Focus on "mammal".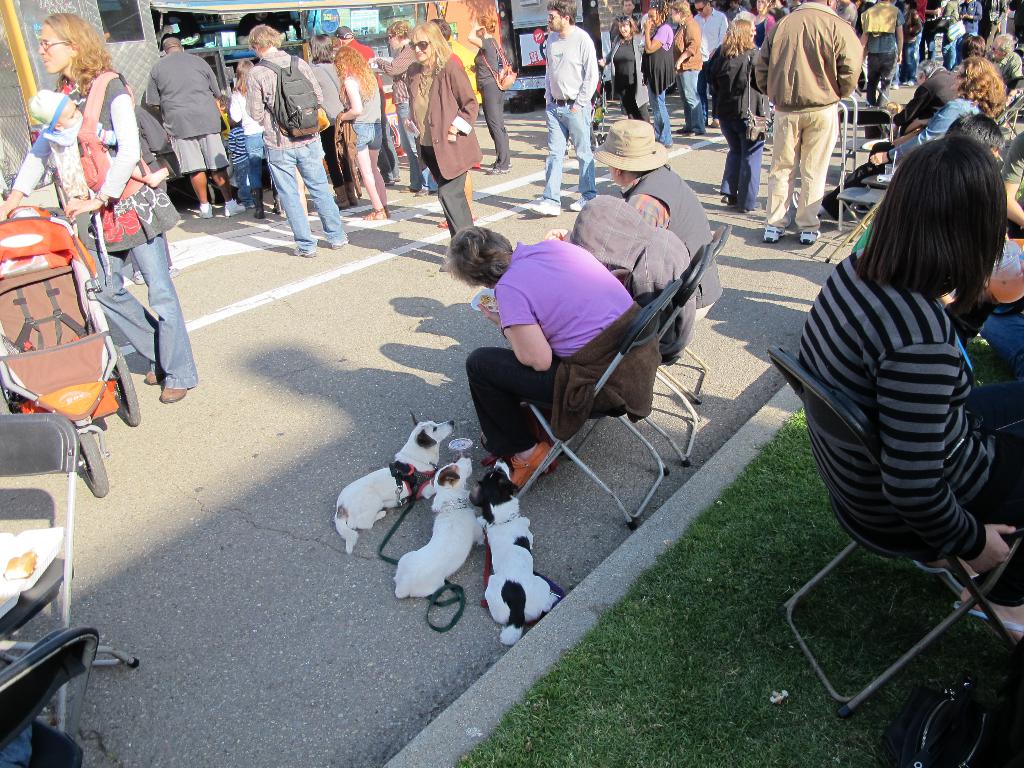
Focused at bbox(804, 134, 1023, 653).
